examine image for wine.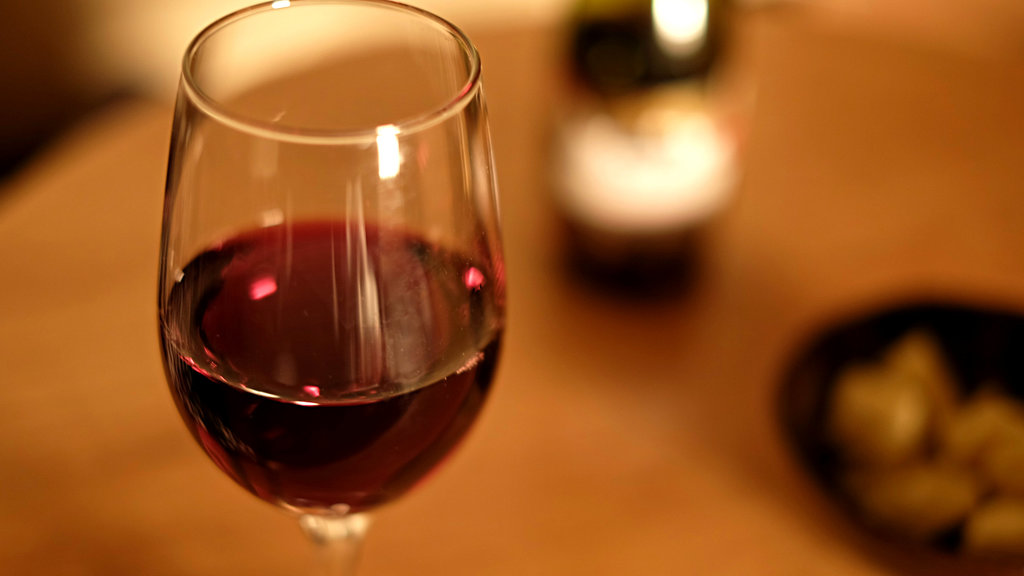
Examination result: bbox=[161, 214, 507, 524].
